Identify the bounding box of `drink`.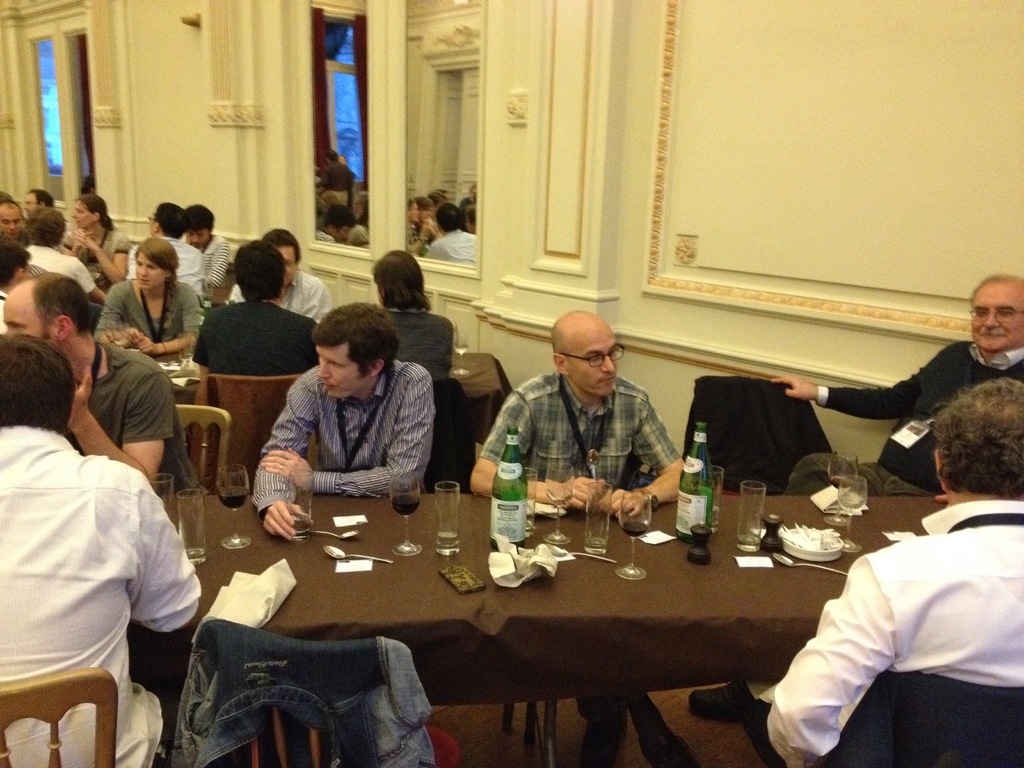
<bbox>624, 523, 647, 532</bbox>.
